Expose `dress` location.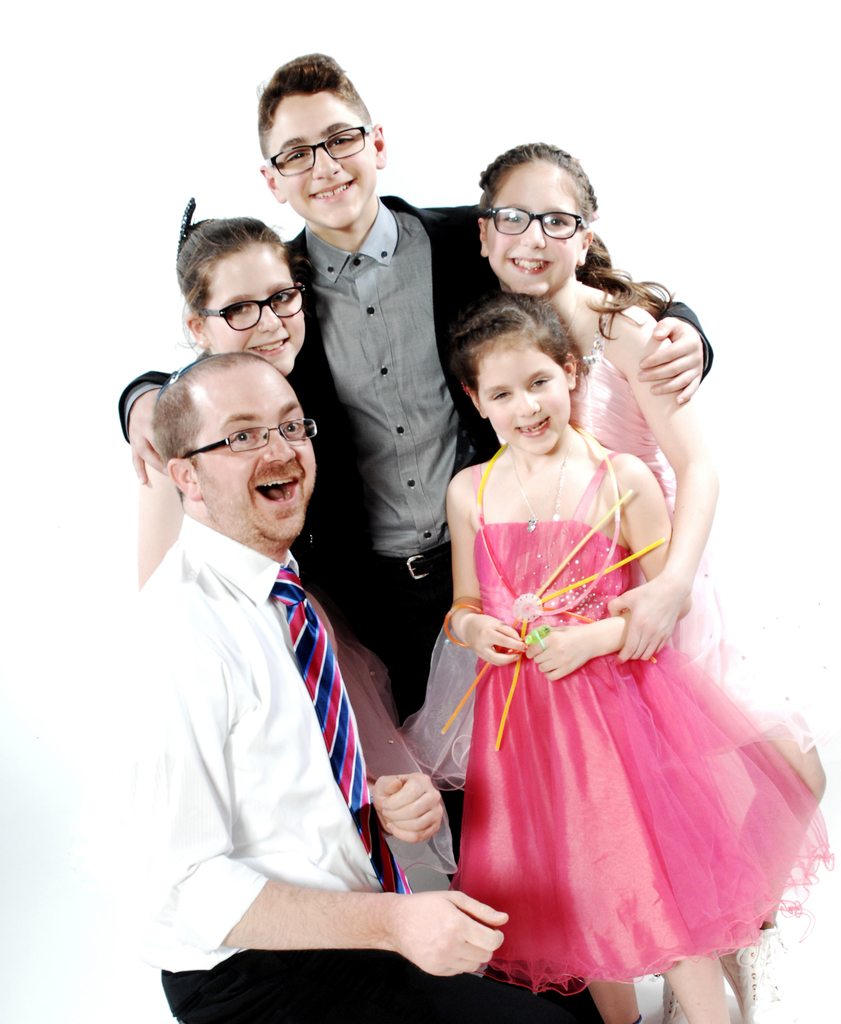
Exposed at (left=392, top=284, right=735, bottom=787).
